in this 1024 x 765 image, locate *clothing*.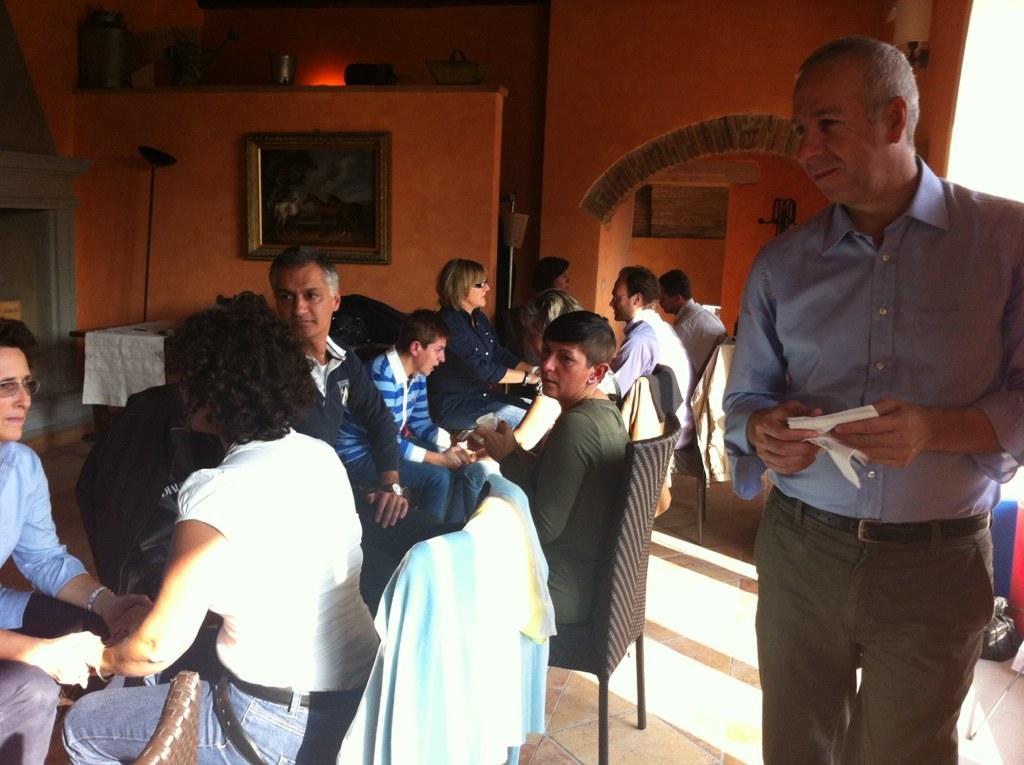
Bounding box: bbox=[0, 662, 55, 761].
